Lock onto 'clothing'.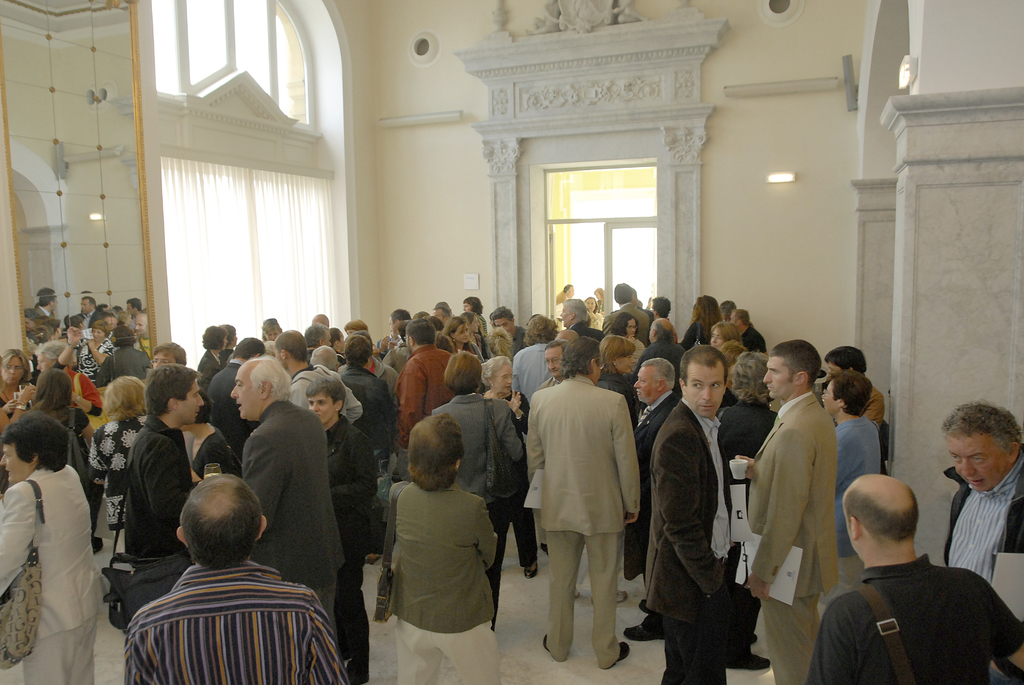
Locked: (x1=529, y1=368, x2=641, y2=661).
